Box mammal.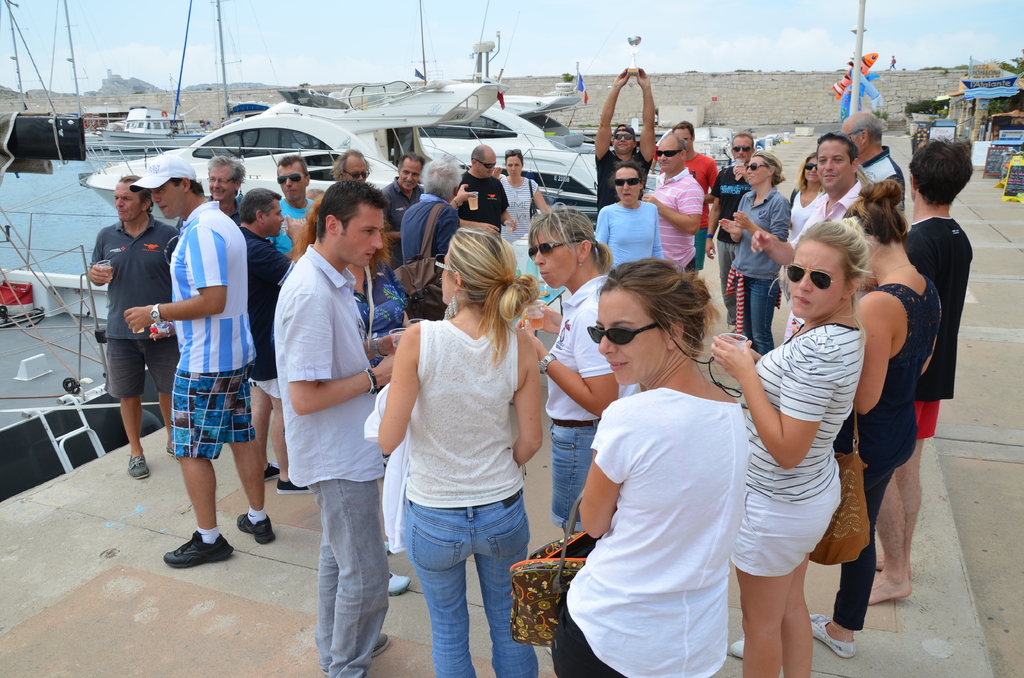
(493,143,548,276).
